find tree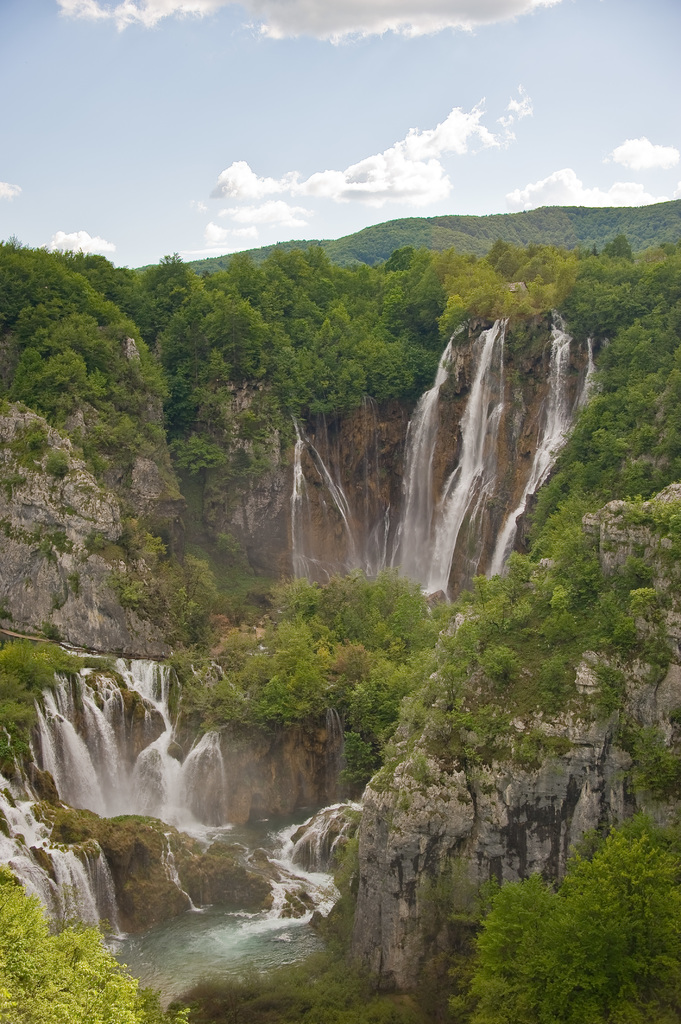
[0, 867, 191, 1023]
